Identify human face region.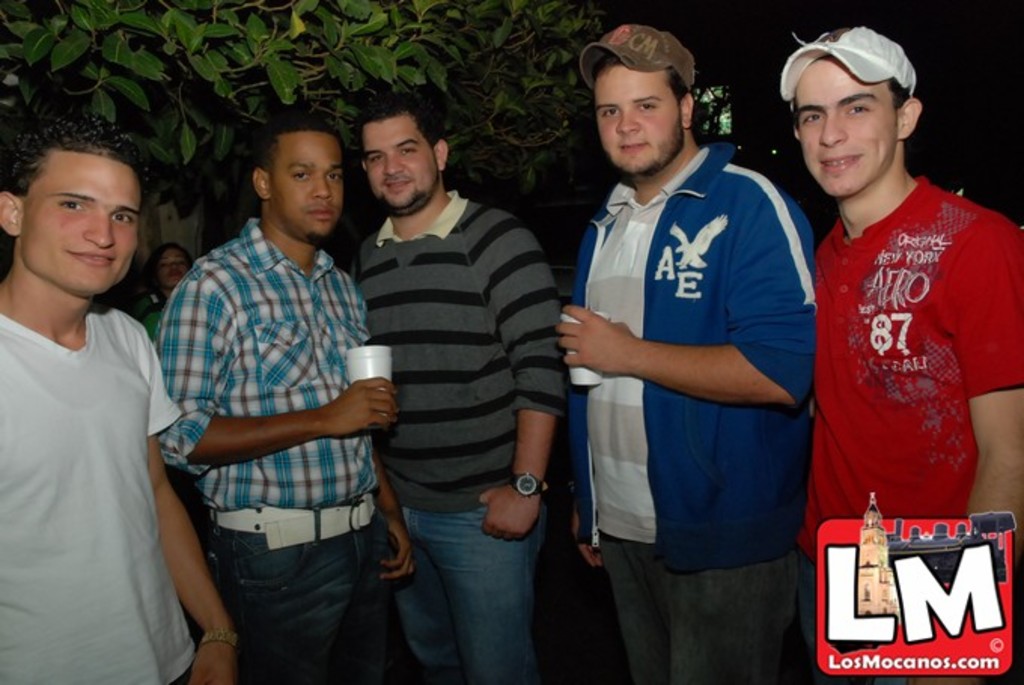
Region: x1=276 y1=135 x2=343 y2=239.
